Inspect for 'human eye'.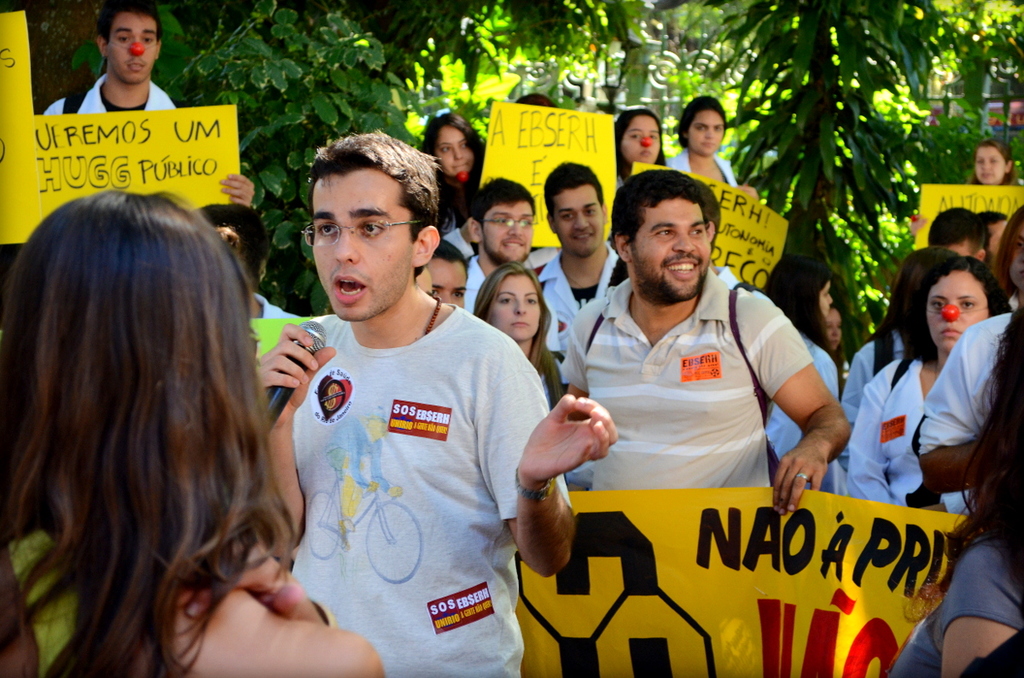
Inspection: 957 298 975 308.
